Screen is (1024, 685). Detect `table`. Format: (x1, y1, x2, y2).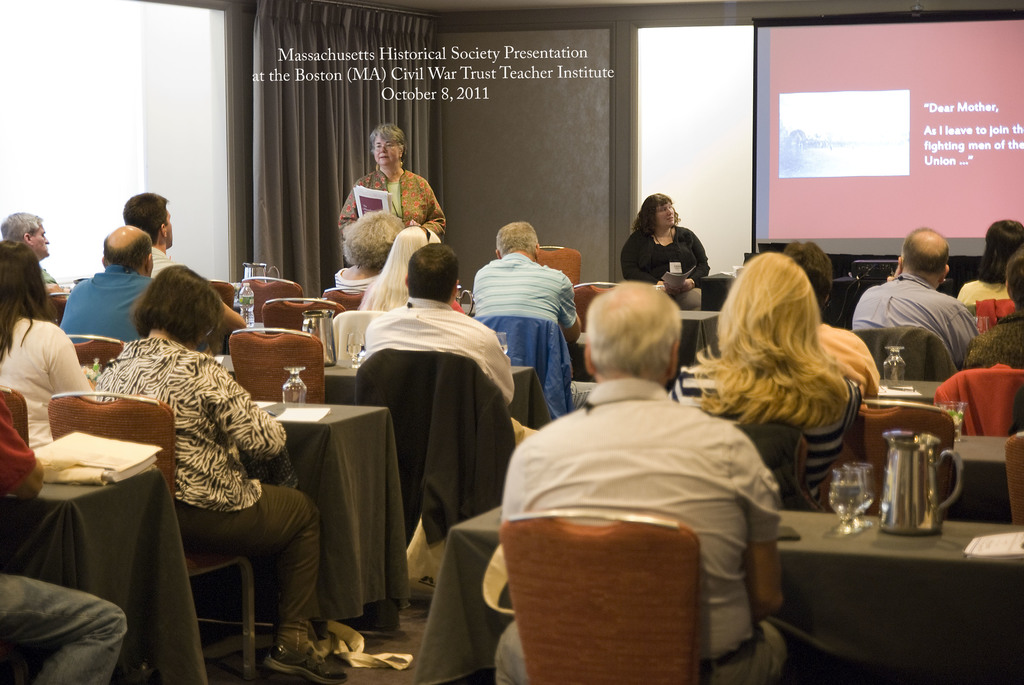
(223, 354, 552, 424).
